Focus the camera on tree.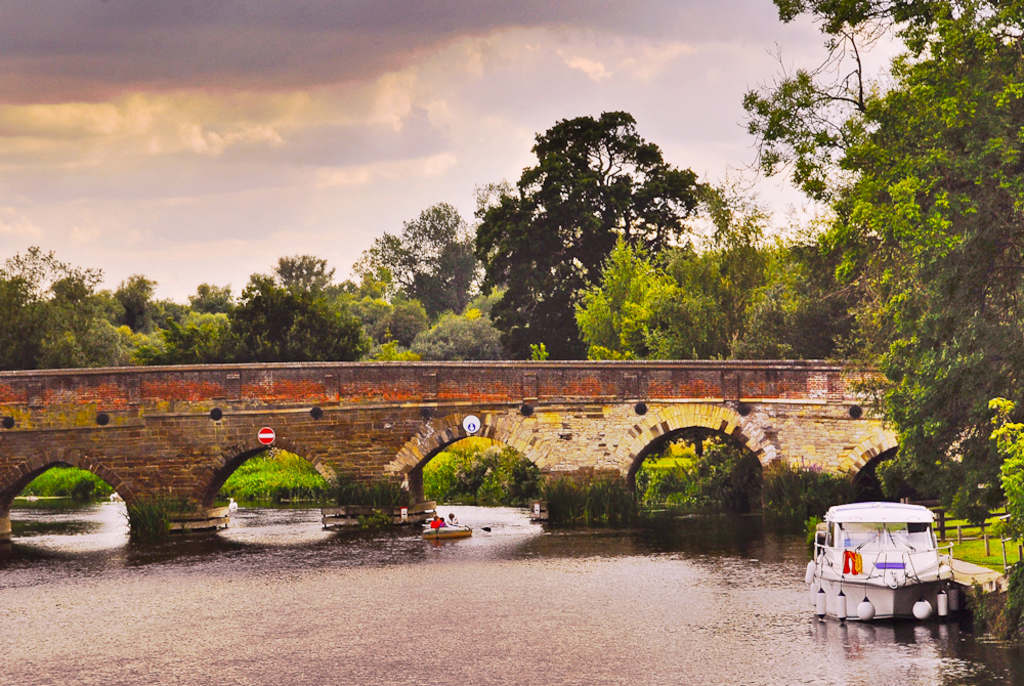
Focus region: (185,282,243,335).
